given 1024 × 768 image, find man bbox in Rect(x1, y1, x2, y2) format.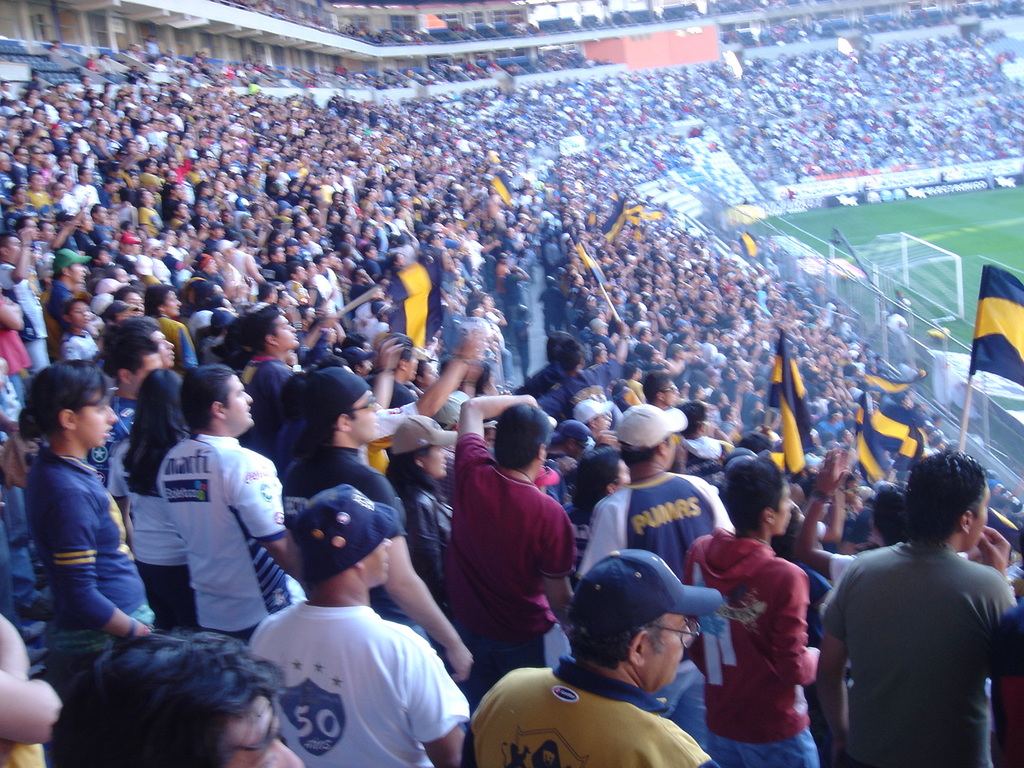
Rect(285, 368, 475, 688).
